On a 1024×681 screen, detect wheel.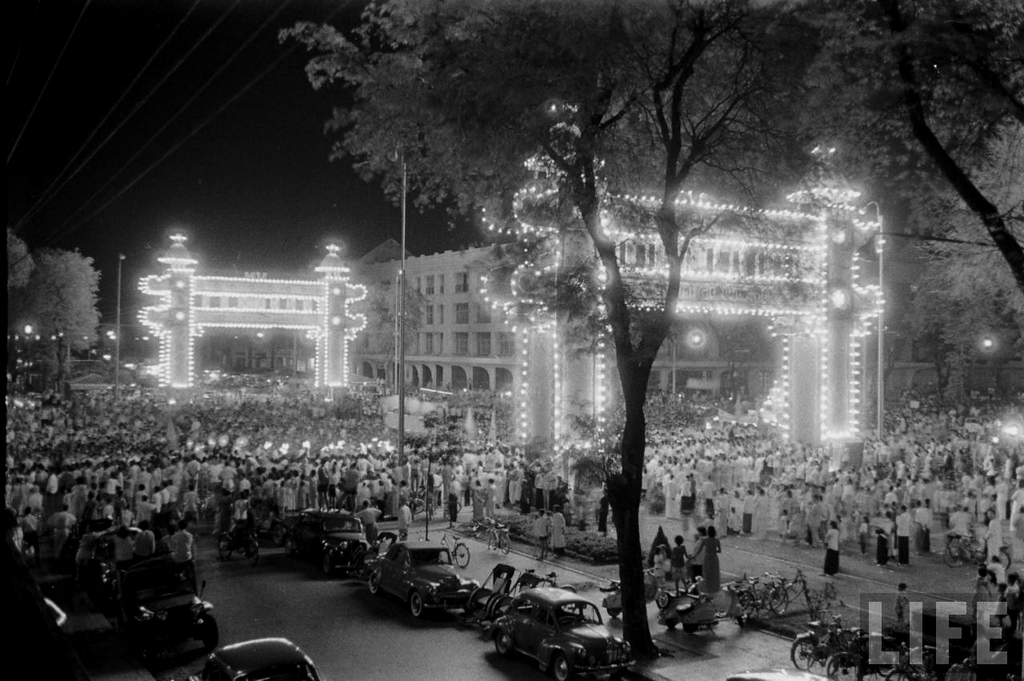
x1=773, y1=587, x2=791, y2=615.
